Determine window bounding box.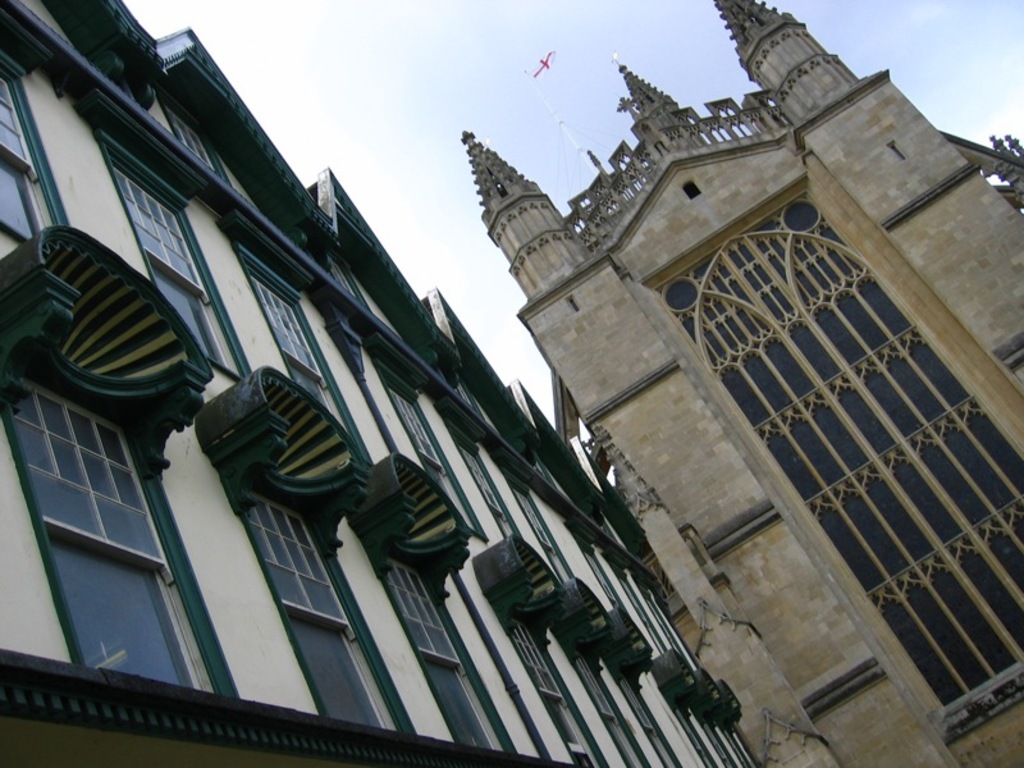
Determined: 576,659,649,767.
